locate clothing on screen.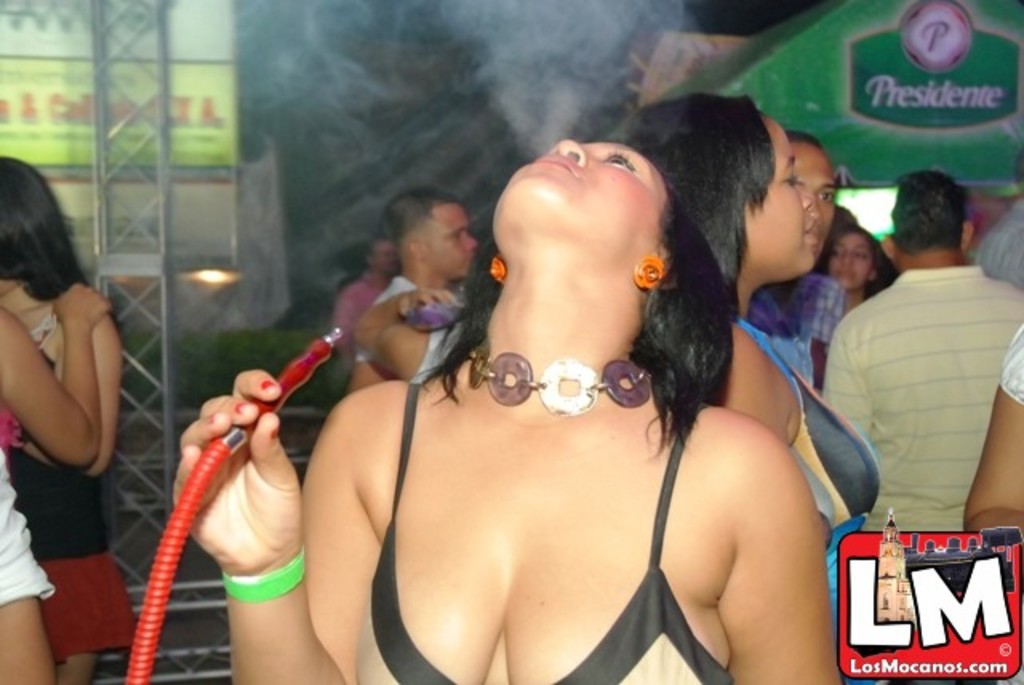
On screen at crop(968, 189, 1022, 298).
